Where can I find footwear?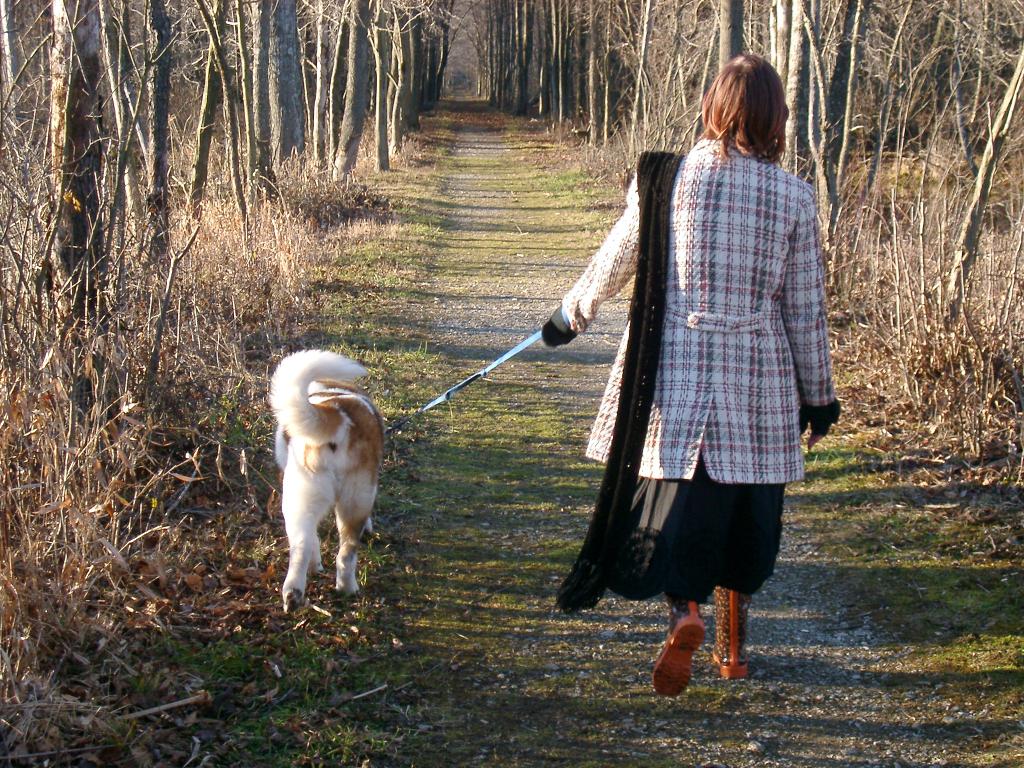
You can find it at {"left": 640, "top": 618, "right": 728, "bottom": 696}.
